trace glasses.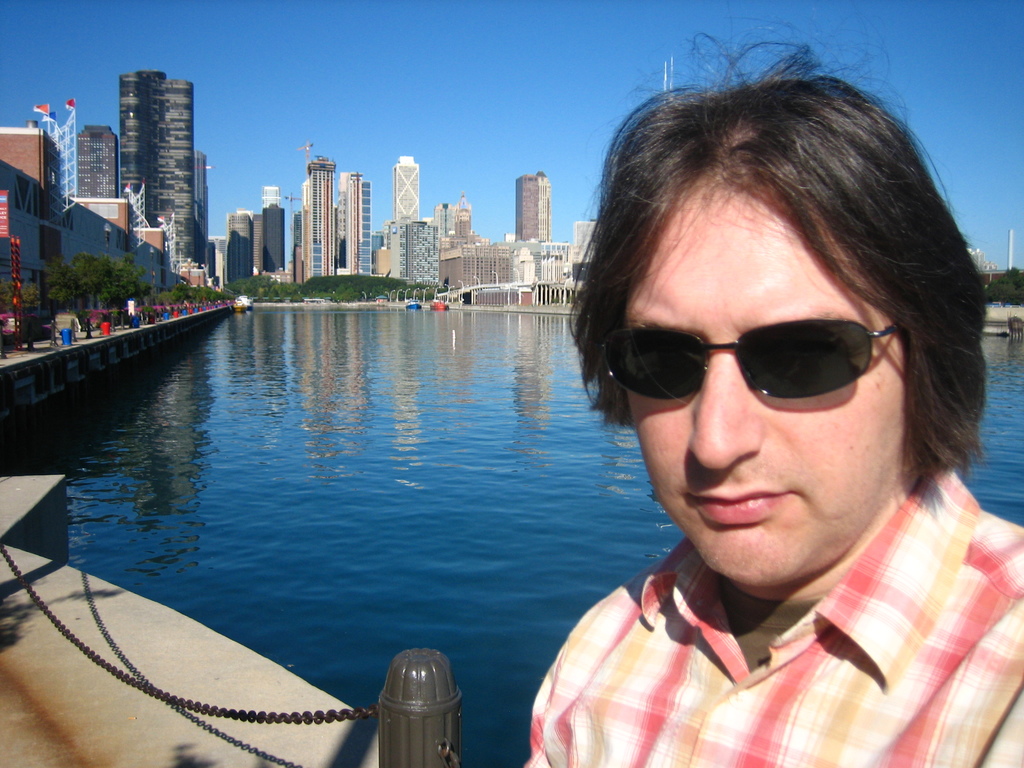
Traced to box(595, 320, 902, 401).
